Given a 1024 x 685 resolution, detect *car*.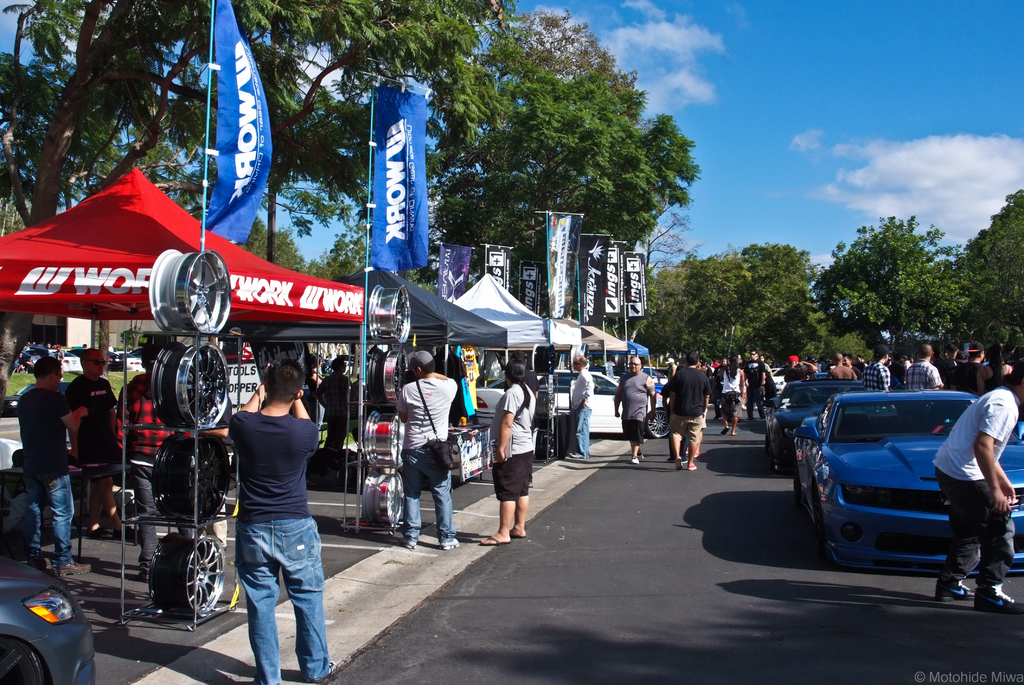
select_region(764, 379, 868, 479).
